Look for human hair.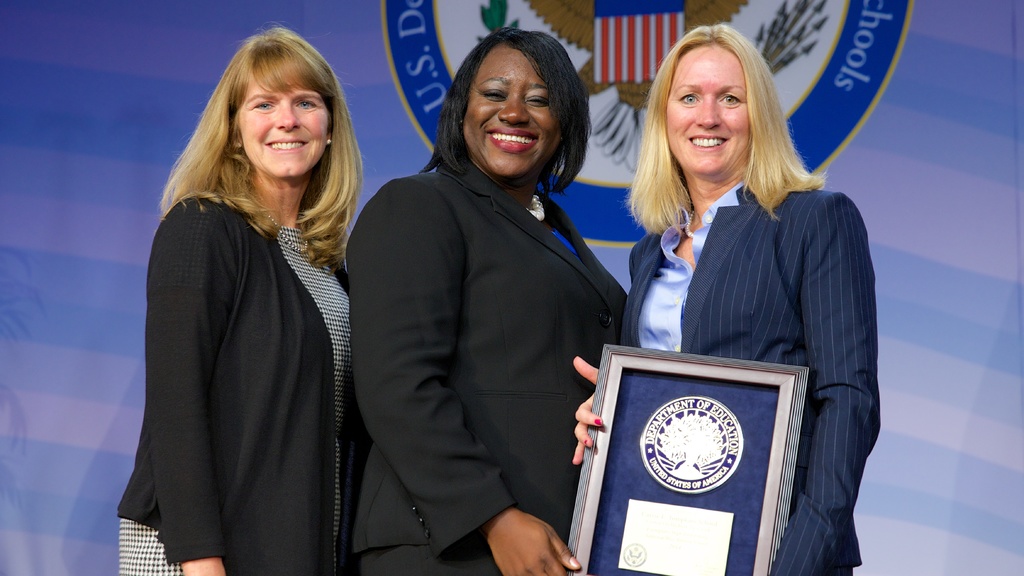
Found: BBox(435, 28, 592, 191).
